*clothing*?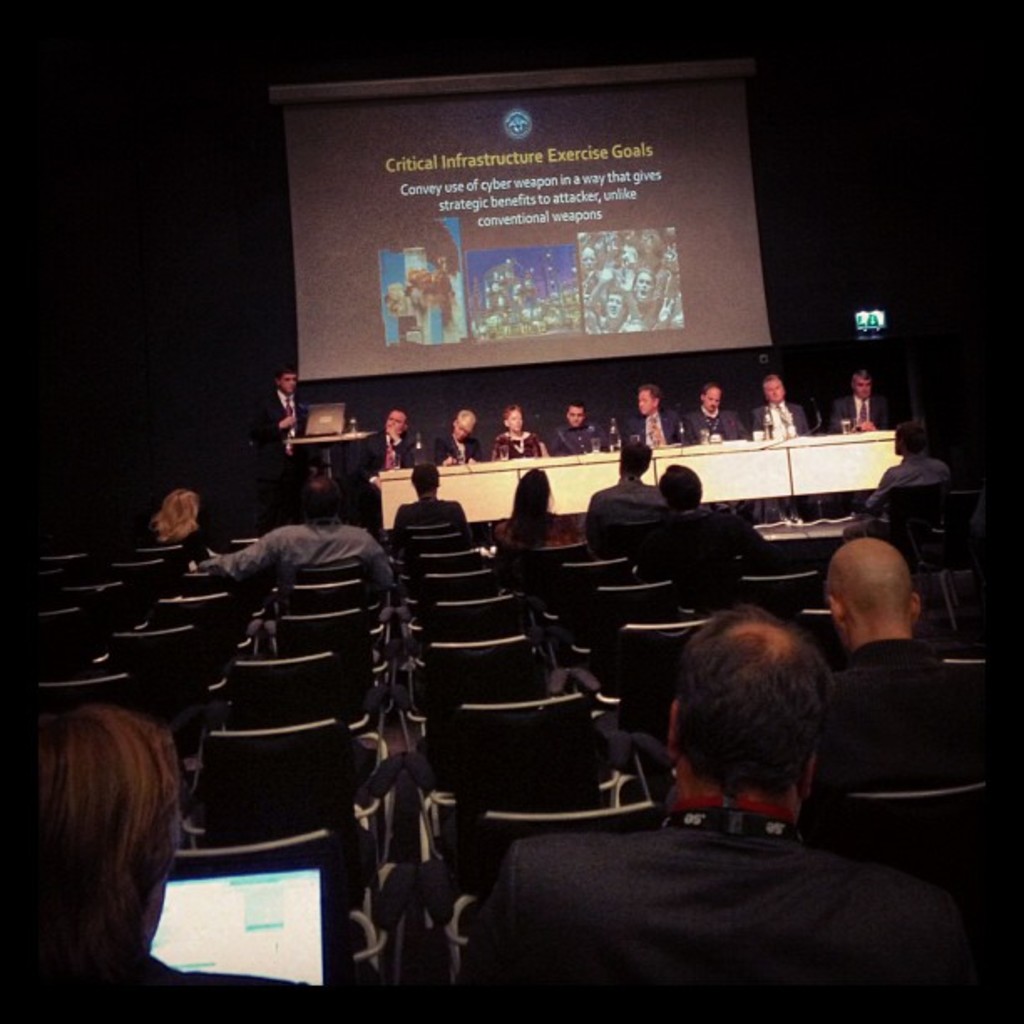
box=[179, 512, 410, 612]
